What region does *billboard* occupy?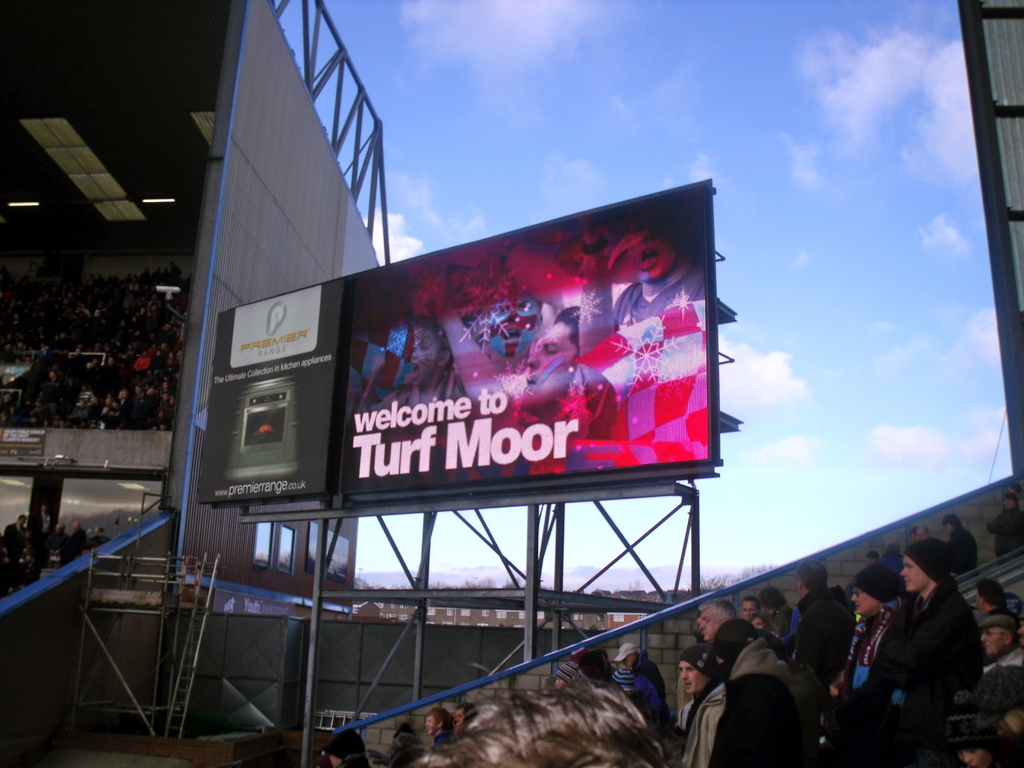
select_region(188, 182, 716, 500).
